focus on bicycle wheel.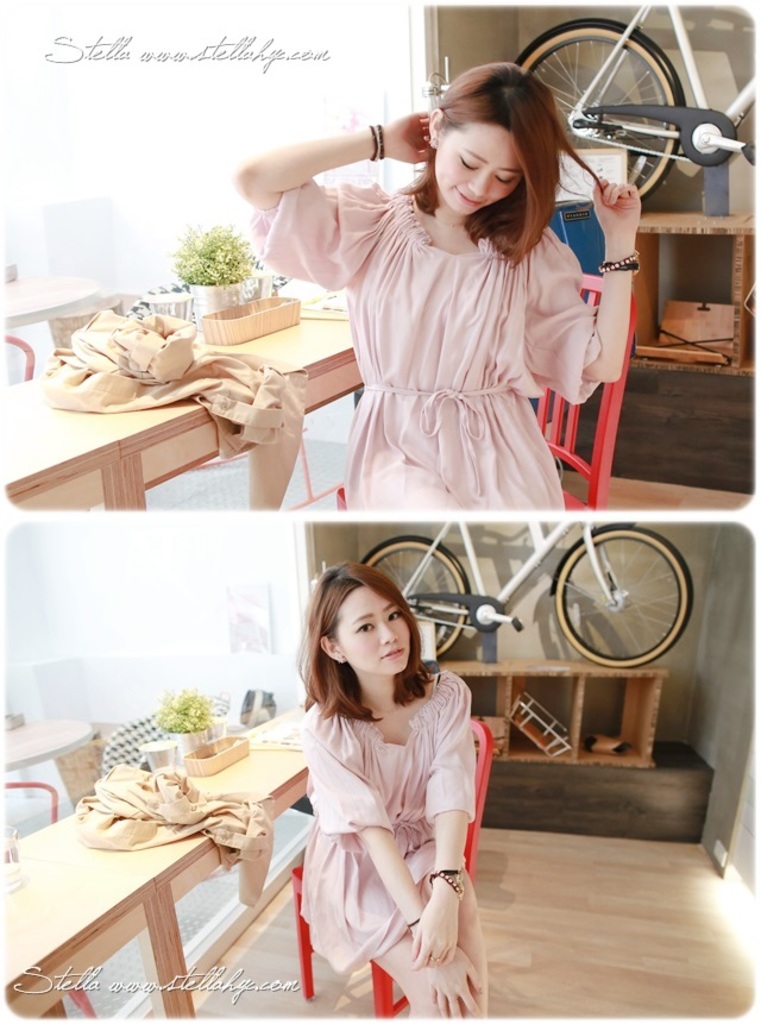
Focused at {"x1": 516, "y1": 20, "x2": 684, "y2": 201}.
